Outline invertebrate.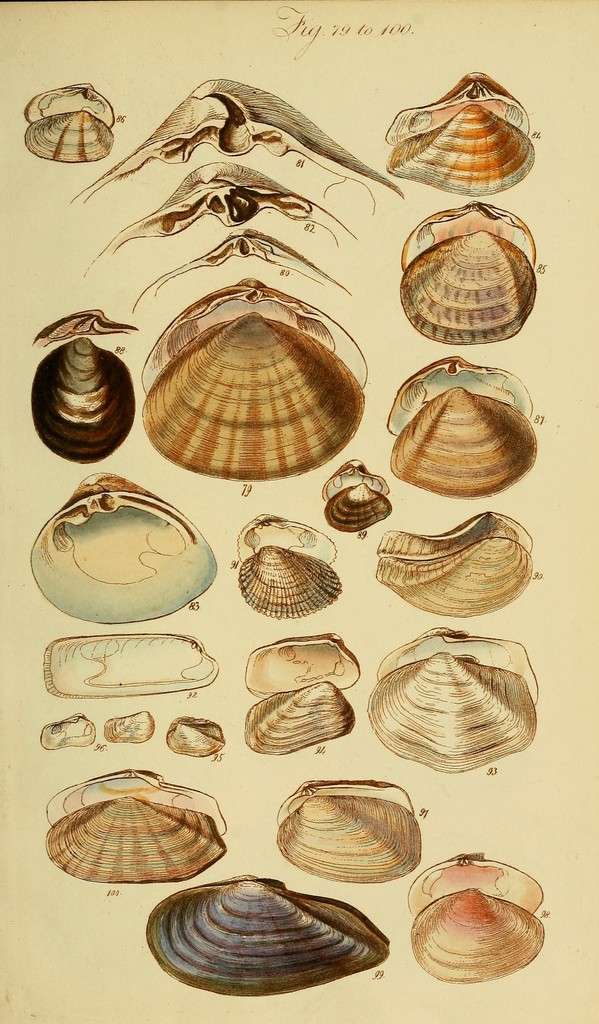
Outline: x1=276 y1=774 x2=427 y2=888.
